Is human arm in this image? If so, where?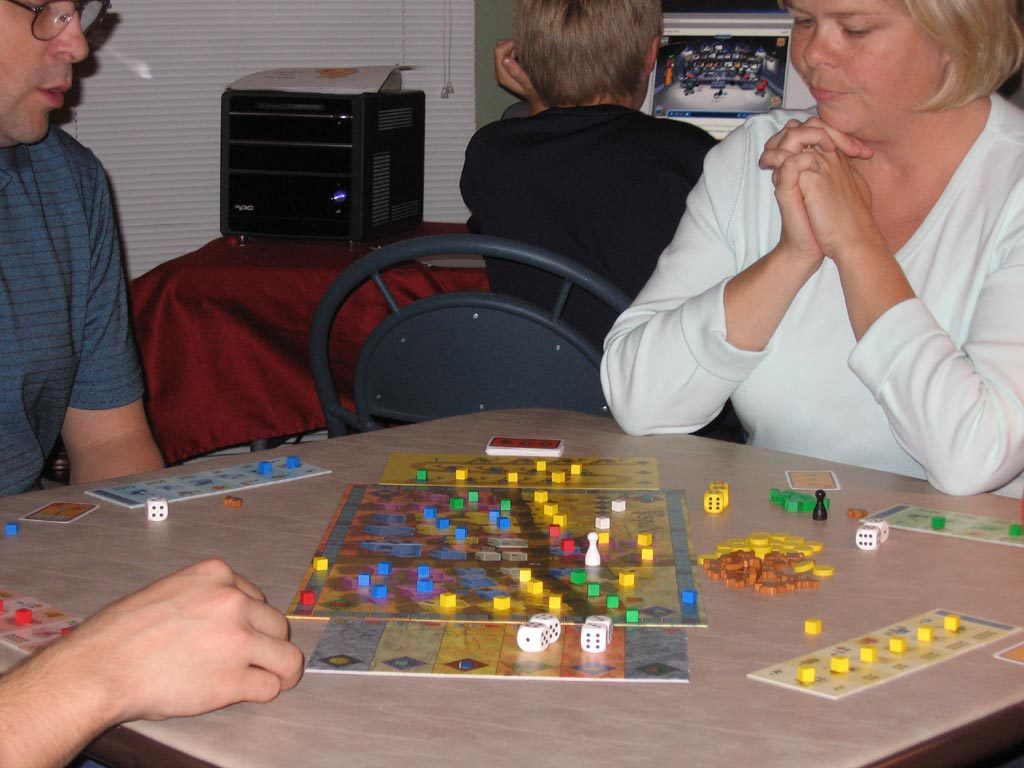
Yes, at 459:37:560:218.
